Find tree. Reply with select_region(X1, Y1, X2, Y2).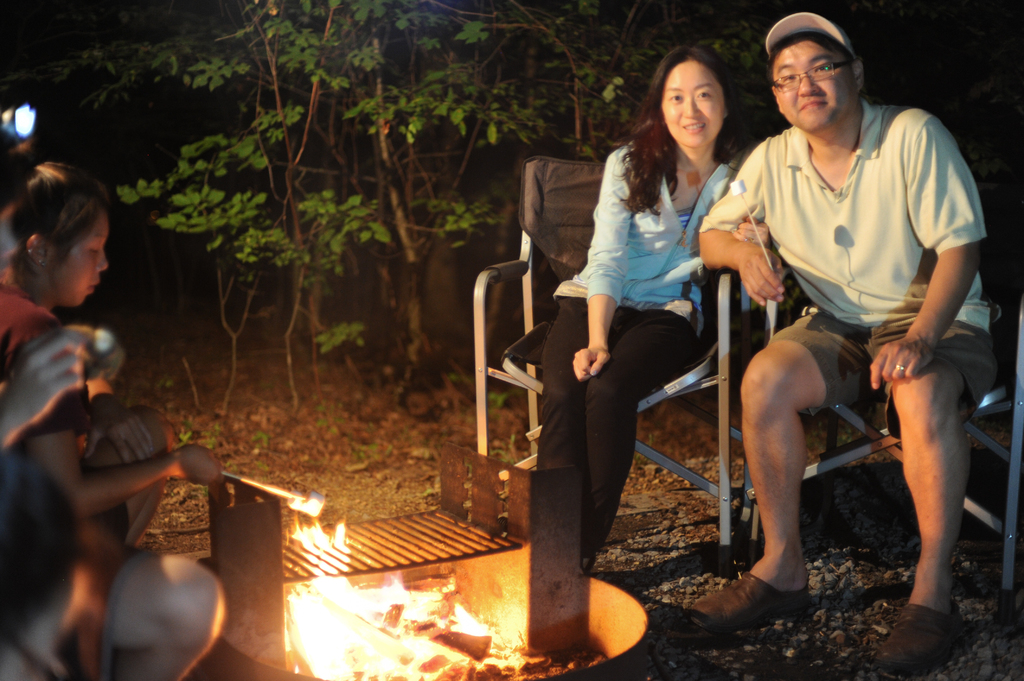
select_region(273, 0, 433, 365).
